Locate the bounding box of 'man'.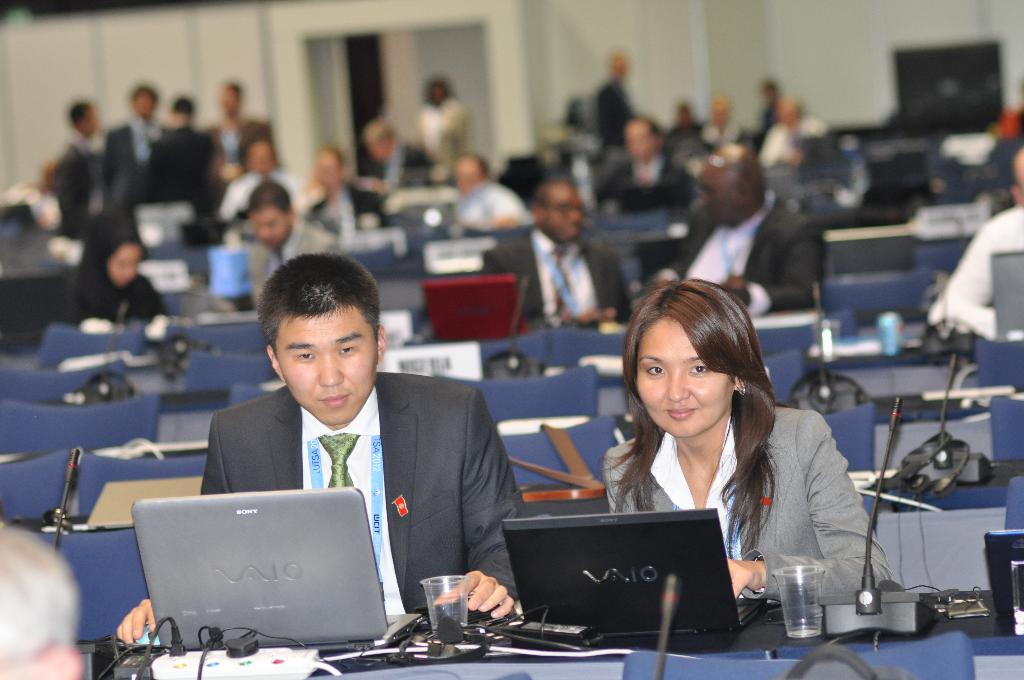
Bounding box: Rect(241, 179, 344, 321).
